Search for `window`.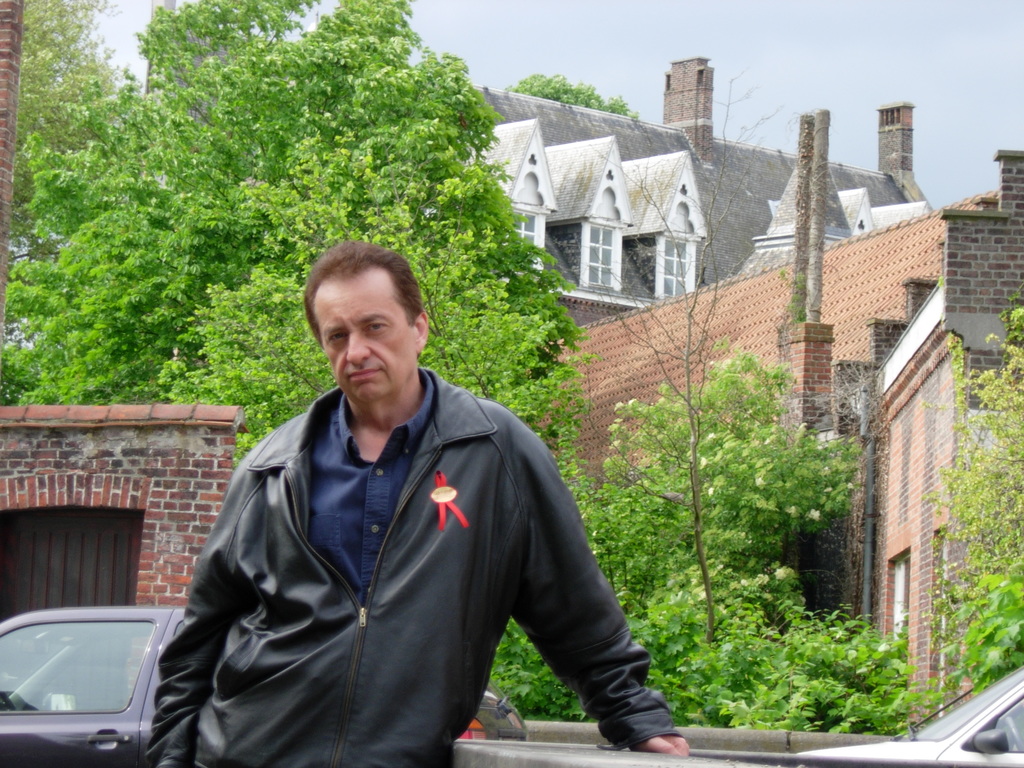
Found at {"x1": 511, "y1": 212, "x2": 536, "y2": 269}.
